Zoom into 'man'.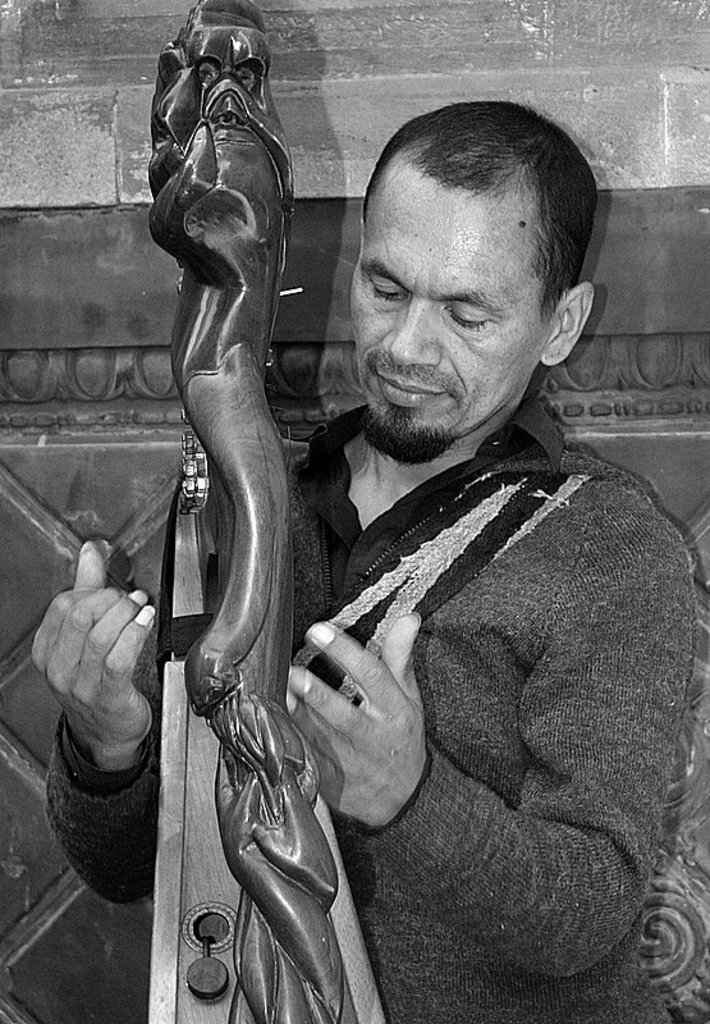
Zoom target: locate(148, 84, 692, 989).
